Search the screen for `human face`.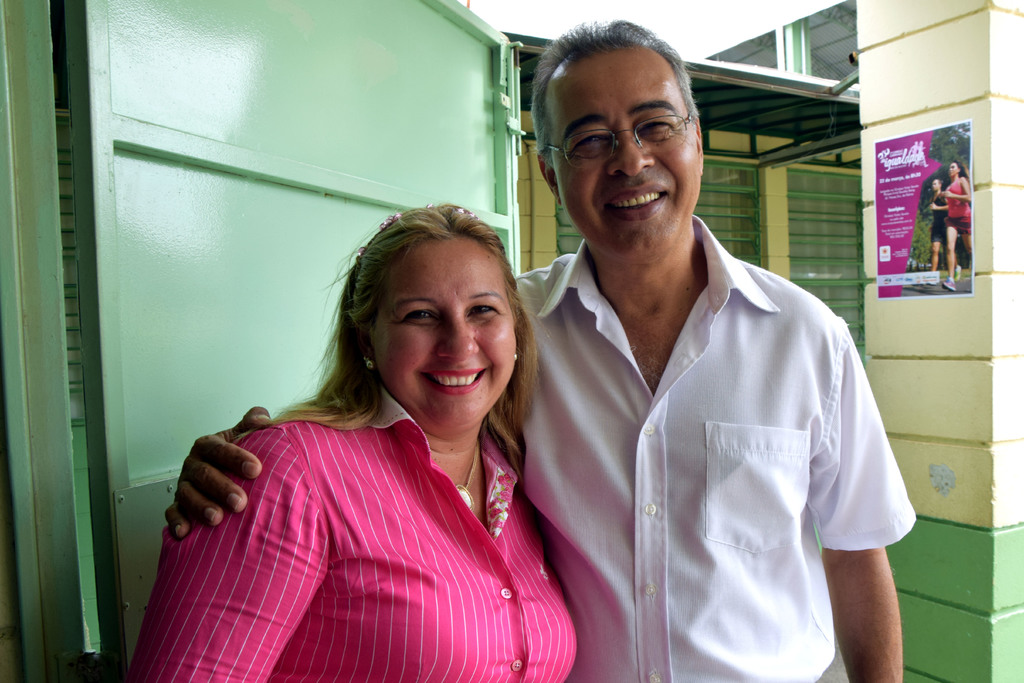
Found at detection(554, 54, 700, 252).
